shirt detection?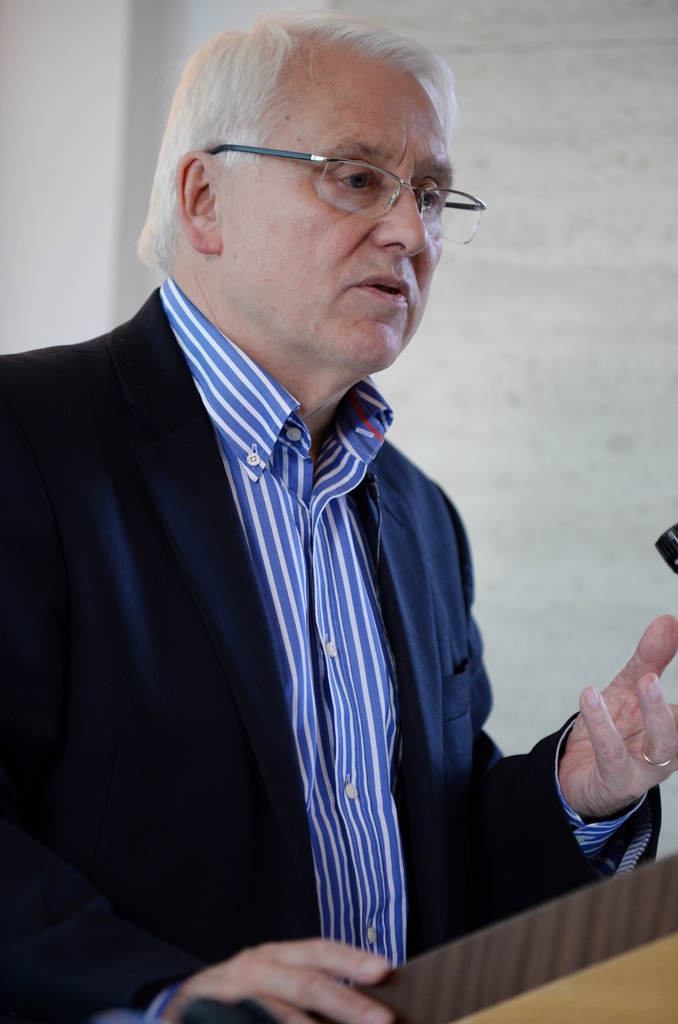
[x1=155, y1=273, x2=663, y2=979]
